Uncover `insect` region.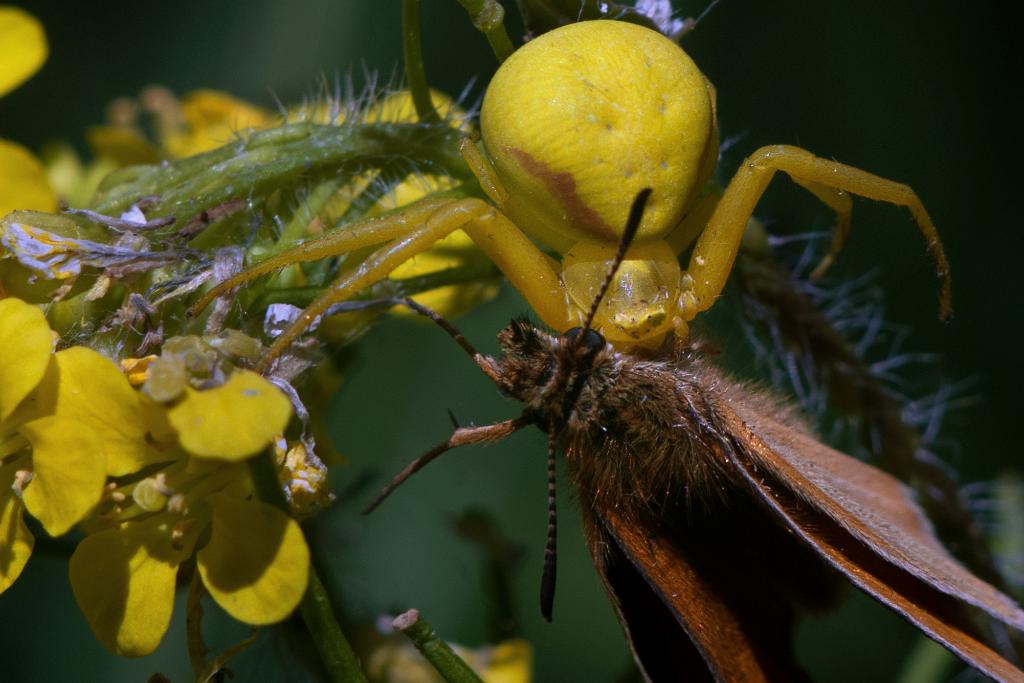
Uncovered: (364,187,1023,682).
